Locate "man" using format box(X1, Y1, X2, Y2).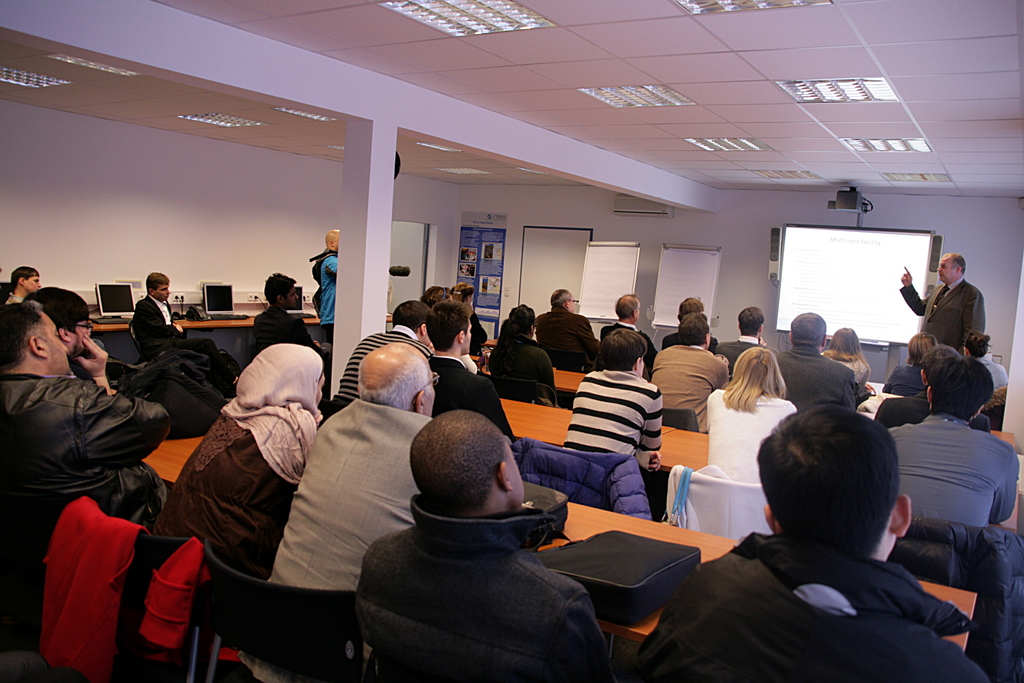
box(311, 227, 337, 348).
